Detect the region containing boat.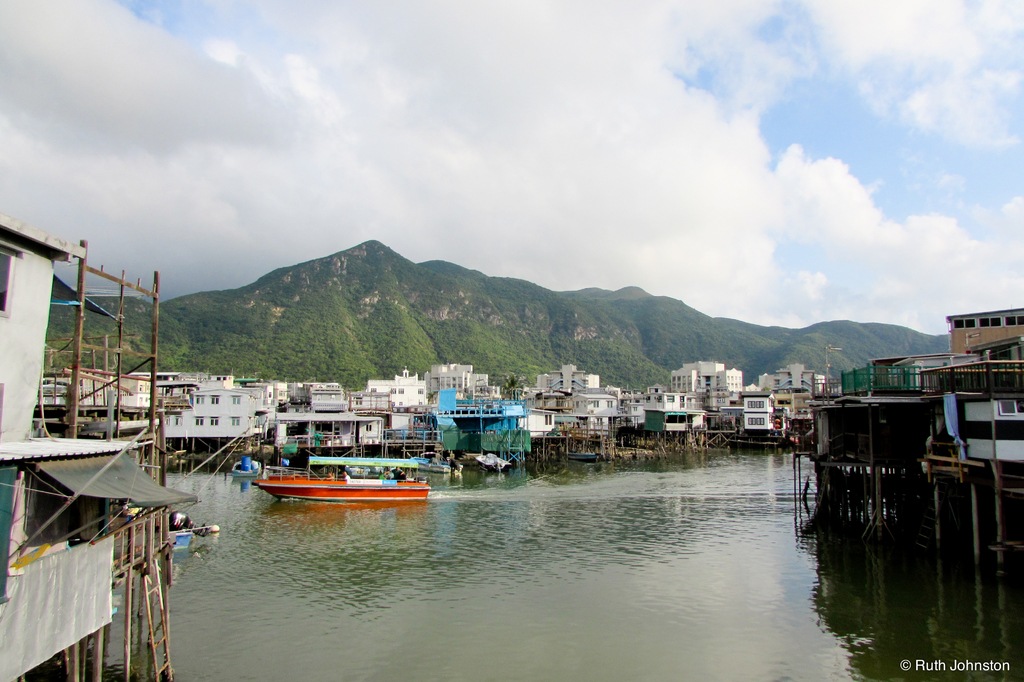
region(250, 442, 426, 524).
